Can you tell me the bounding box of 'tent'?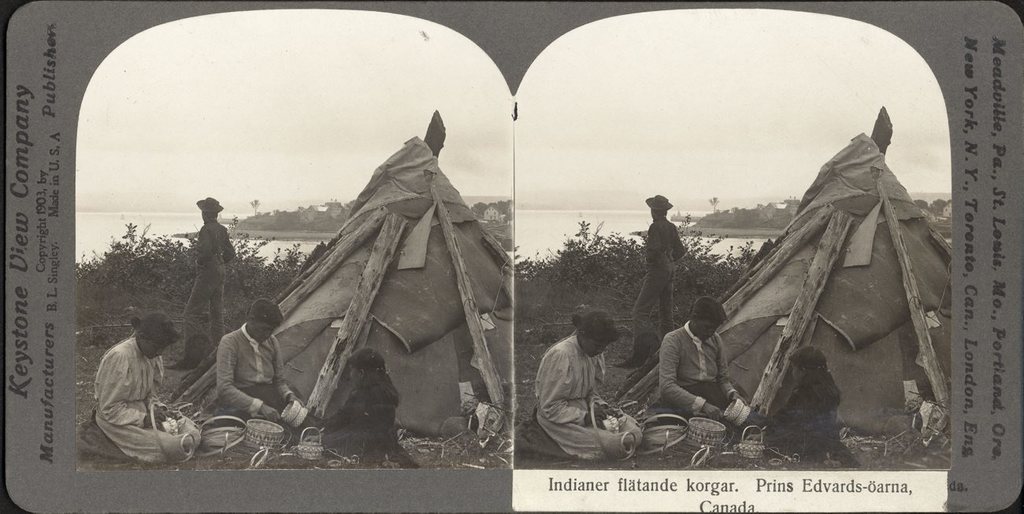
[left=629, top=108, right=966, bottom=463].
